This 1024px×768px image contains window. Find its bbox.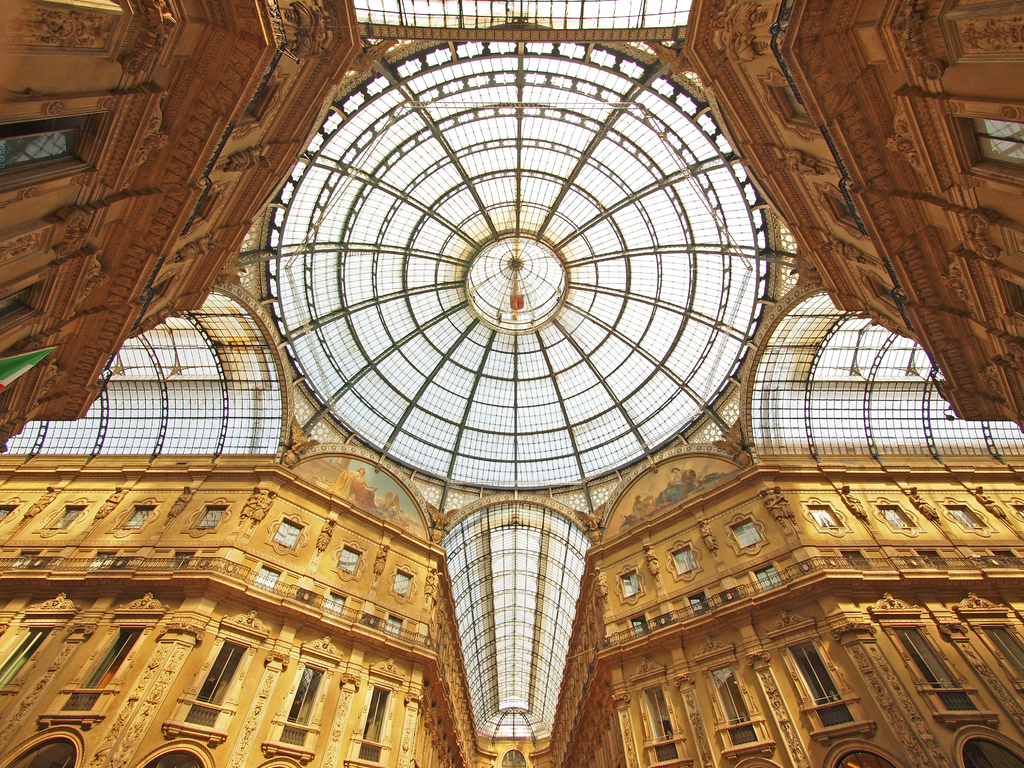
region(184, 636, 265, 730).
